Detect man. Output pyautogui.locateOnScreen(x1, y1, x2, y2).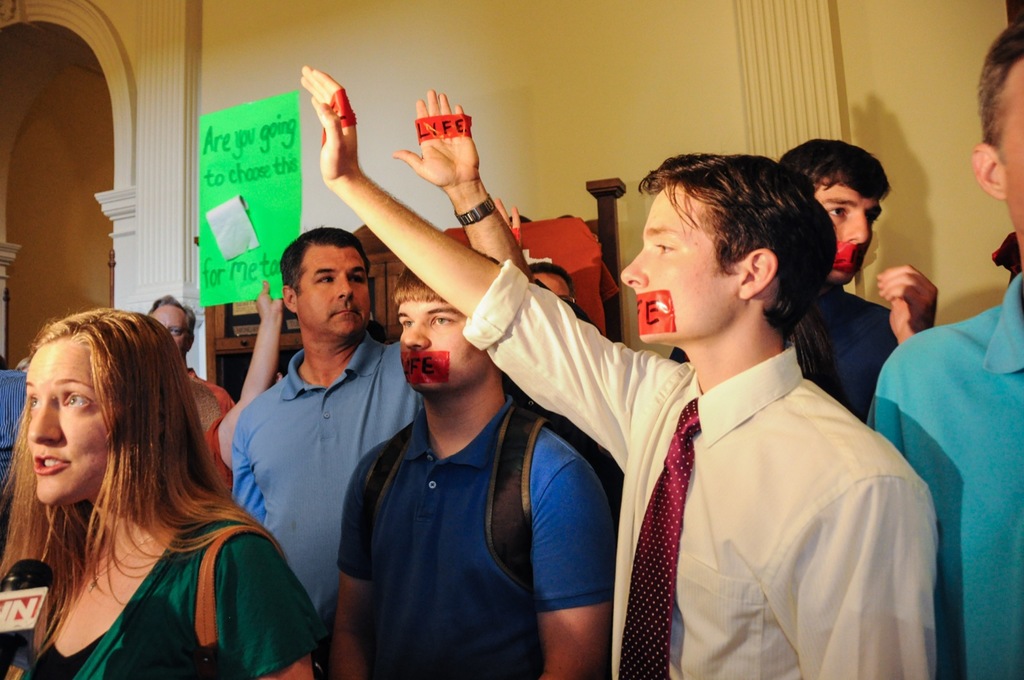
pyautogui.locateOnScreen(188, 279, 283, 496).
